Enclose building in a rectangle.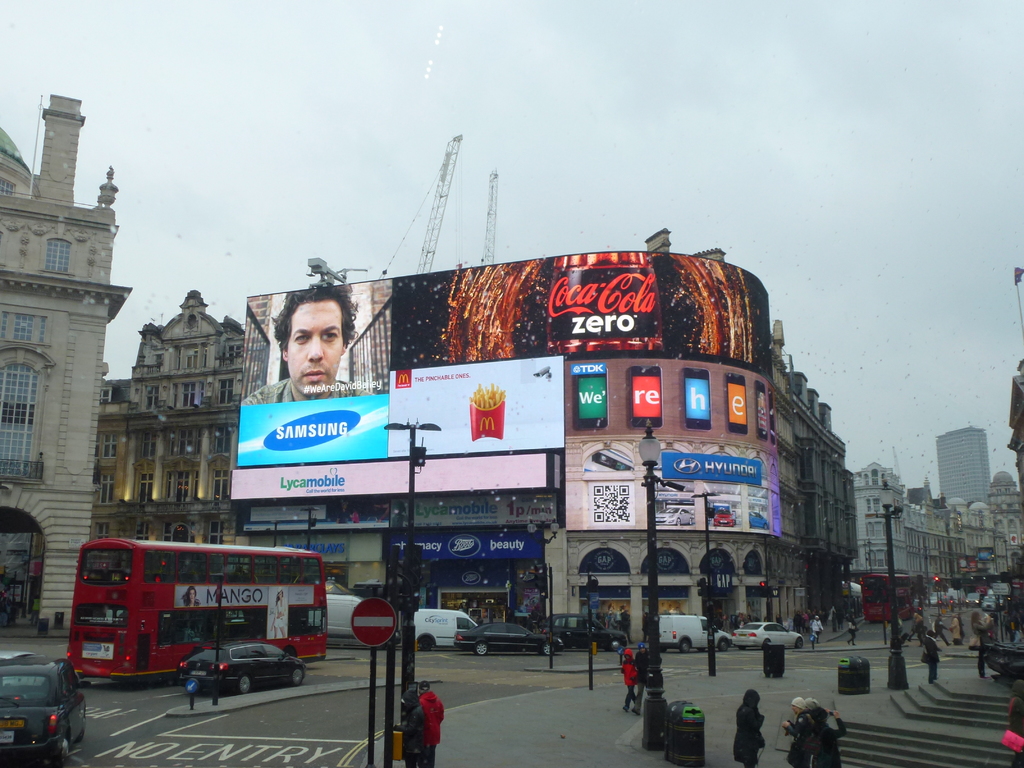
select_region(936, 429, 990, 504).
